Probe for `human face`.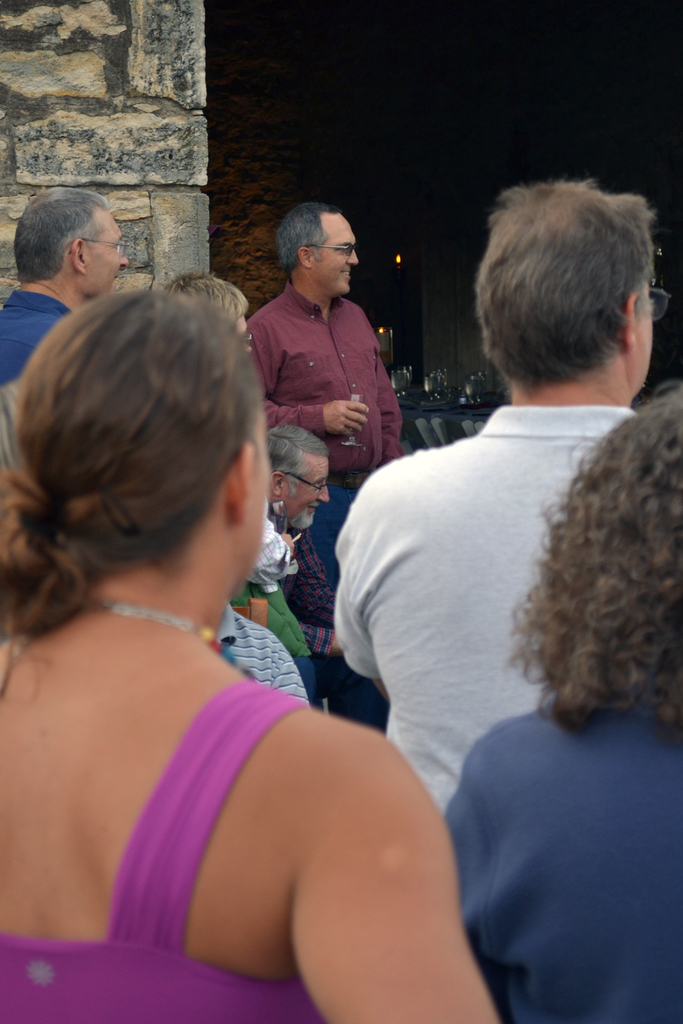
Probe result: 284 461 334 529.
